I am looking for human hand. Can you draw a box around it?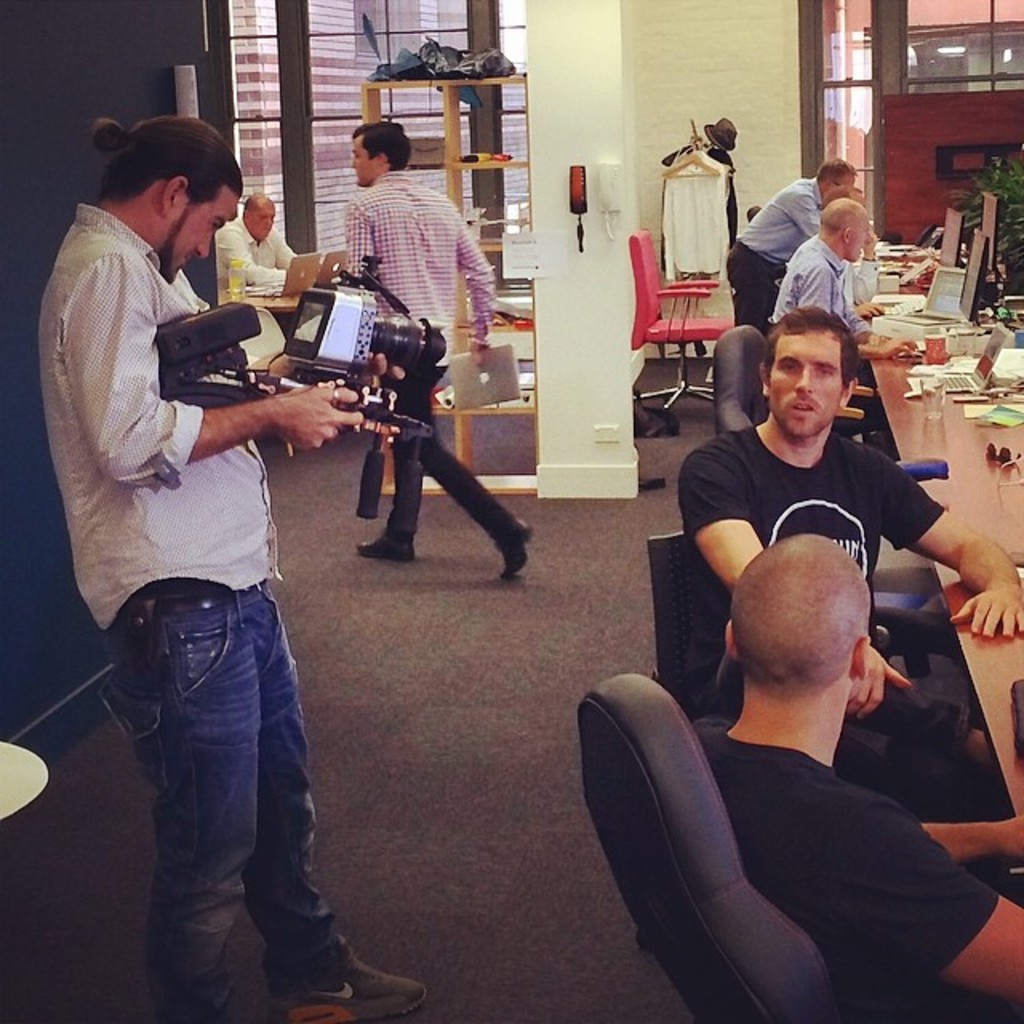
Sure, the bounding box is select_region(210, 360, 352, 461).
